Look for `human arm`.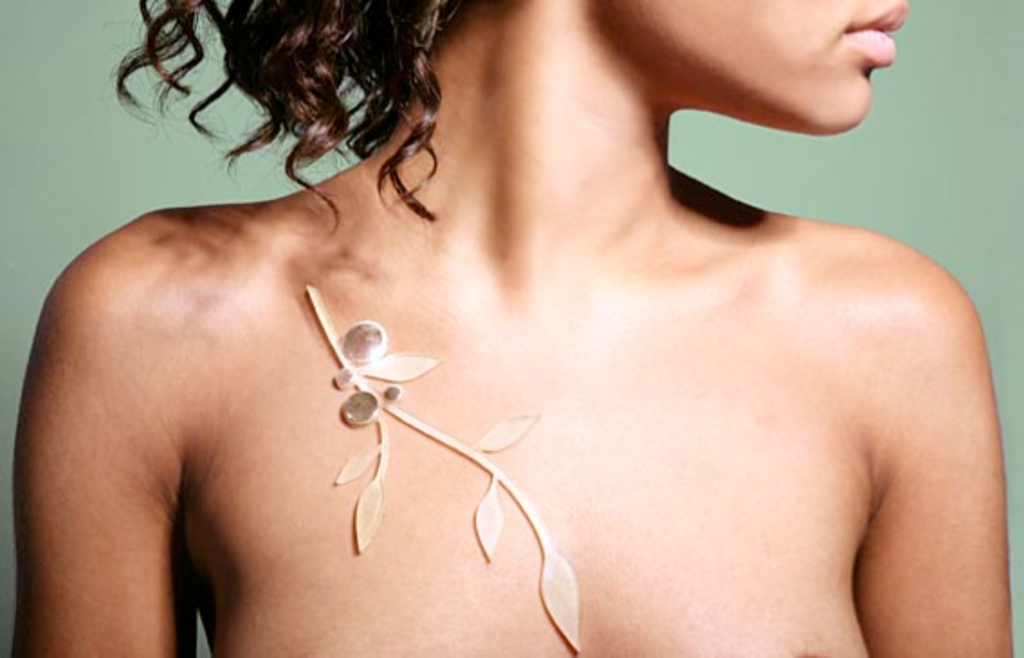
Found: crop(0, 213, 204, 656).
